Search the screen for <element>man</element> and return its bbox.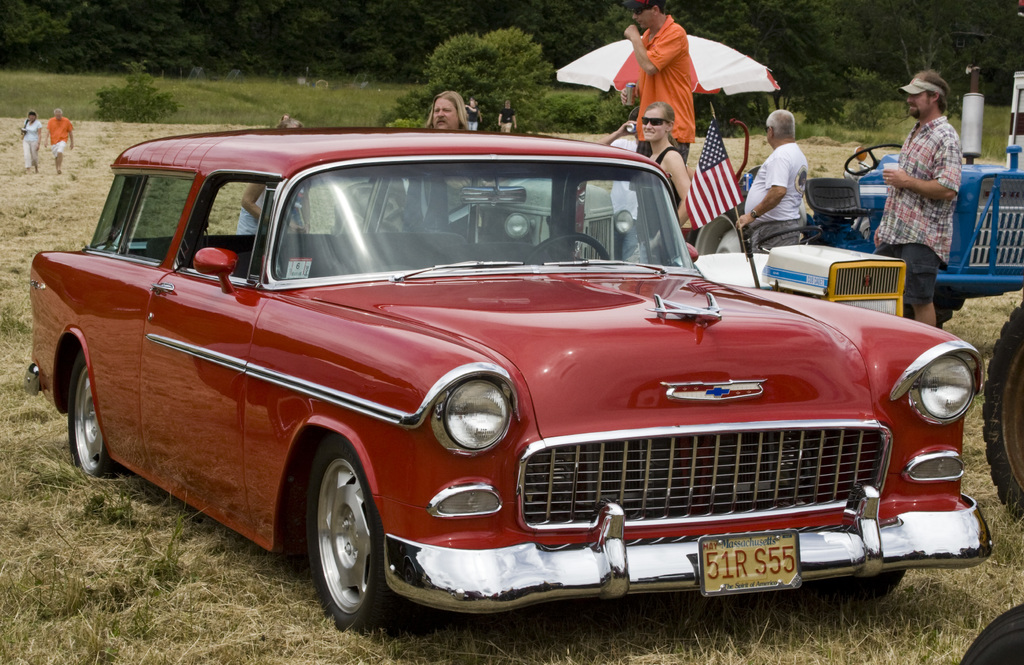
Found: box=[417, 88, 490, 220].
